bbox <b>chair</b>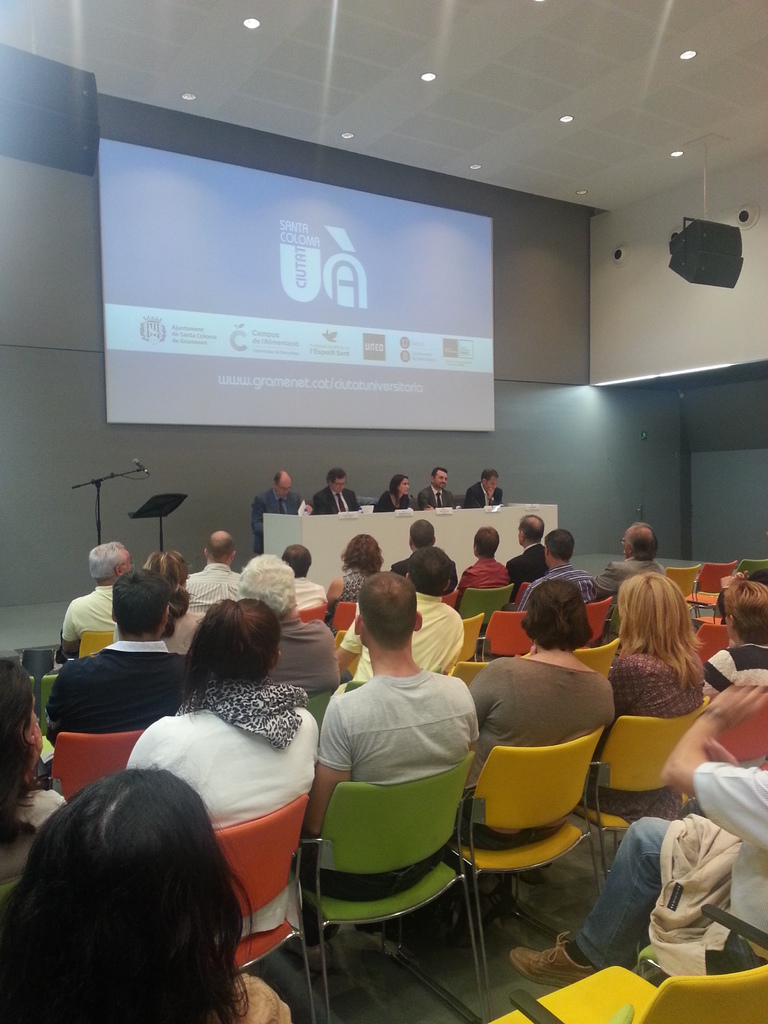
72:627:114:657
